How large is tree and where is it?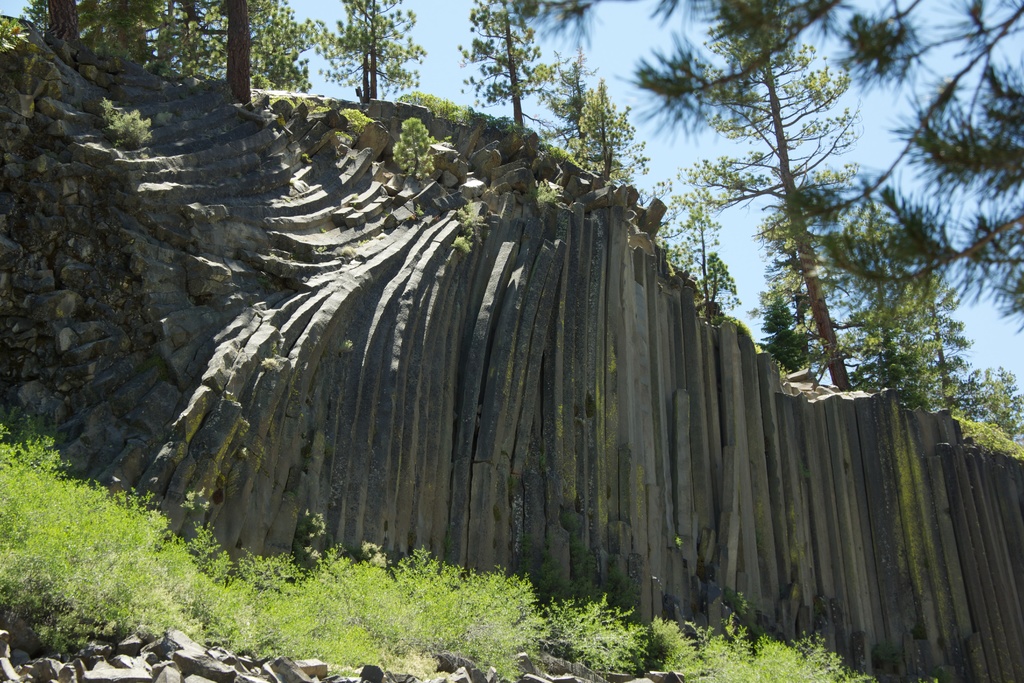
Bounding box: left=643, top=152, right=740, bottom=315.
